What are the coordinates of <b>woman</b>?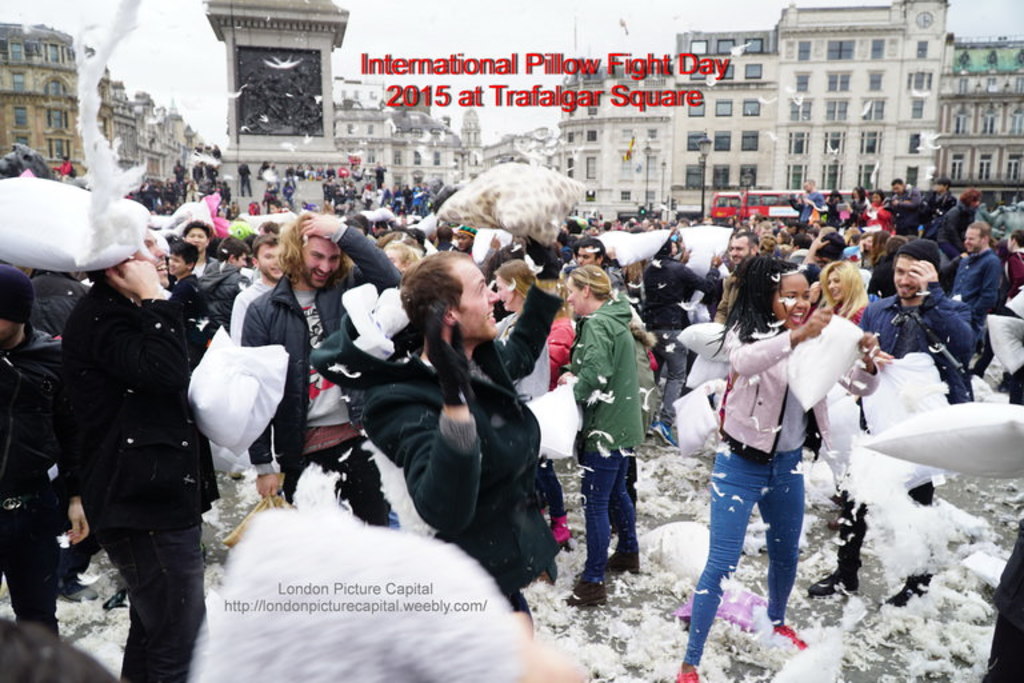
left=869, top=196, right=895, bottom=235.
